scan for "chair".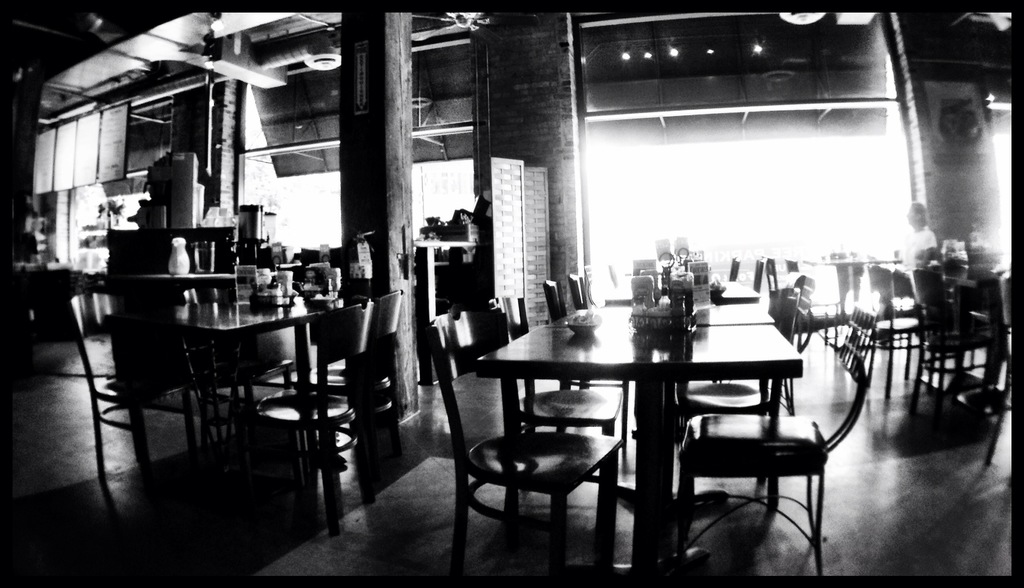
Scan result: <box>797,296,854,351</box>.
